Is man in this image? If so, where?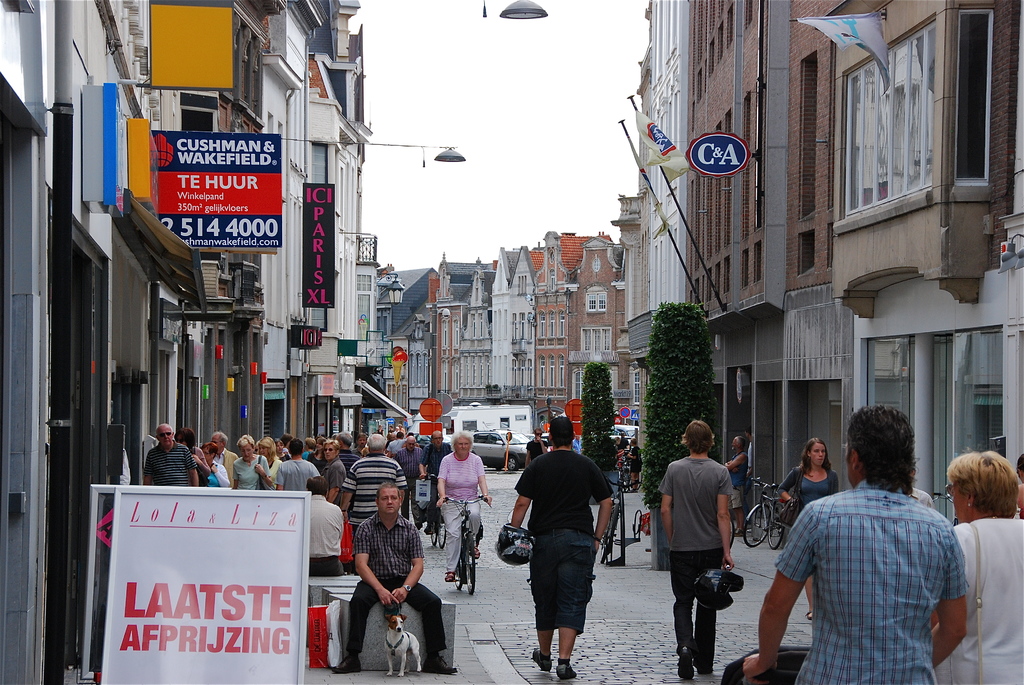
Yes, at {"x1": 422, "y1": 429, "x2": 454, "y2": 500}.
